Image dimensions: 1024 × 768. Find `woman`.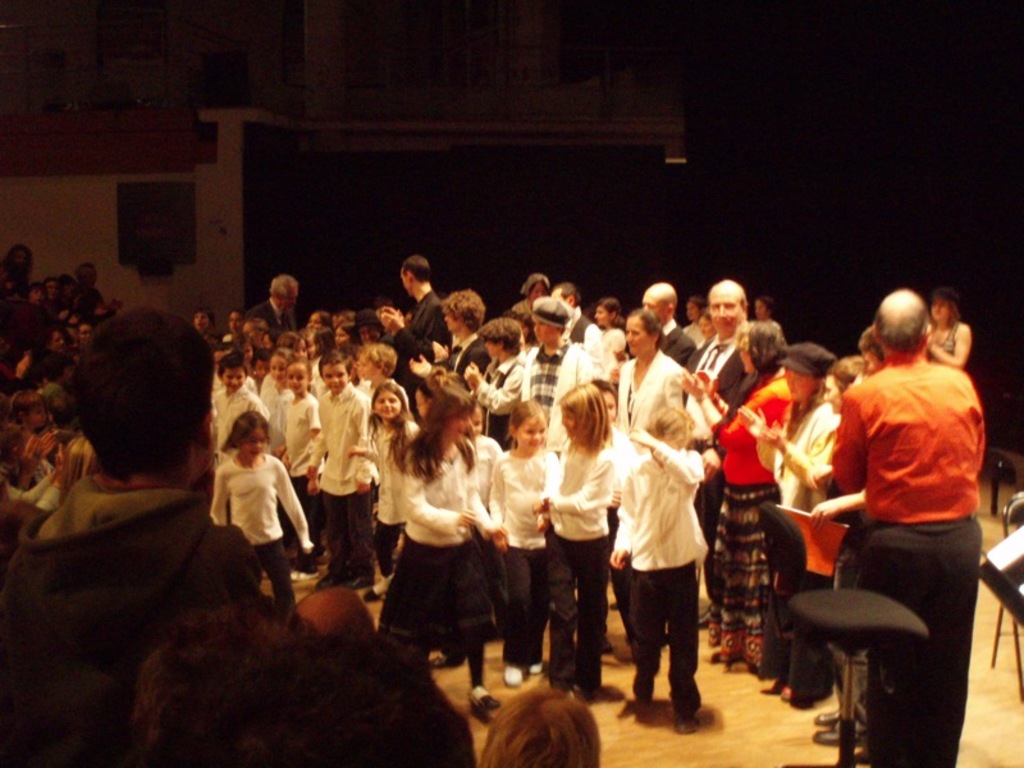
[x1=591, y1=297, x2=630, y2=351].
